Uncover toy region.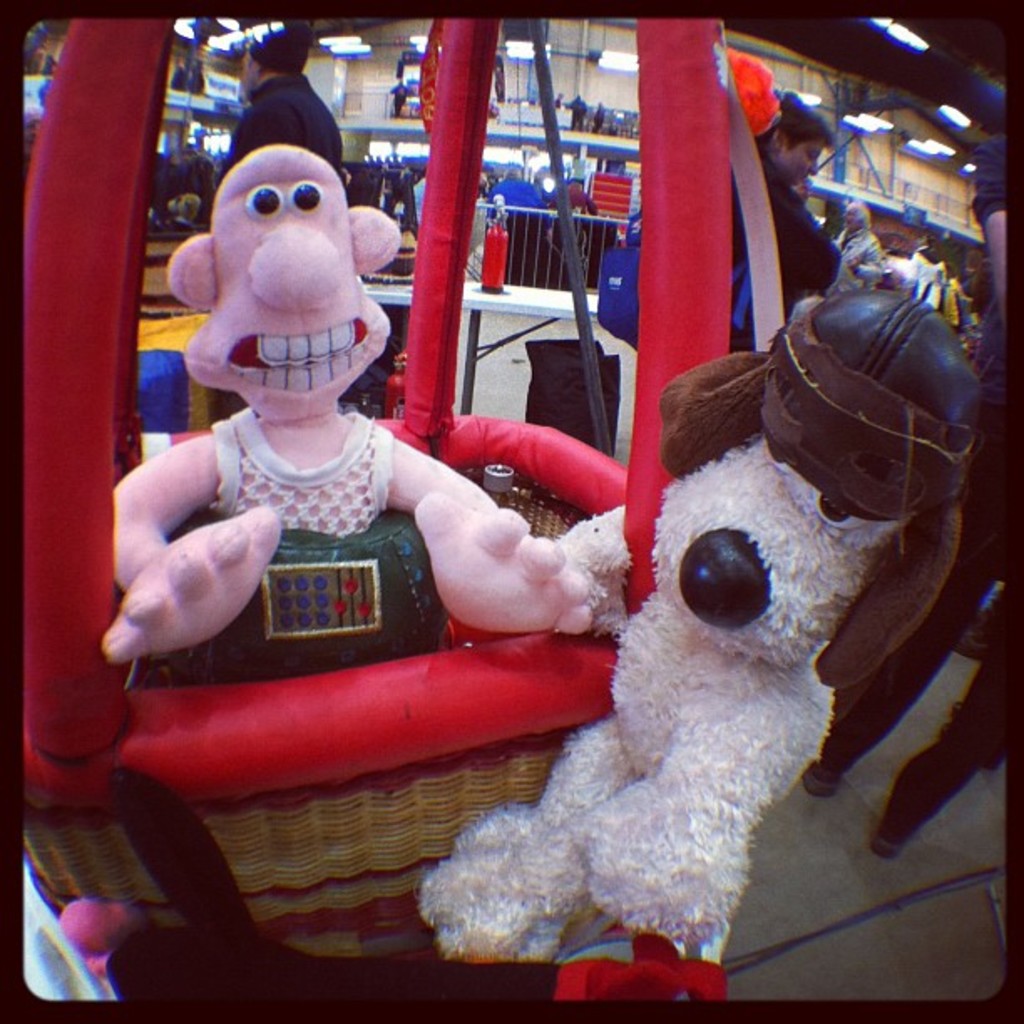
Uncovered: [x1=104, y1=142, x2=612, y2=688].
